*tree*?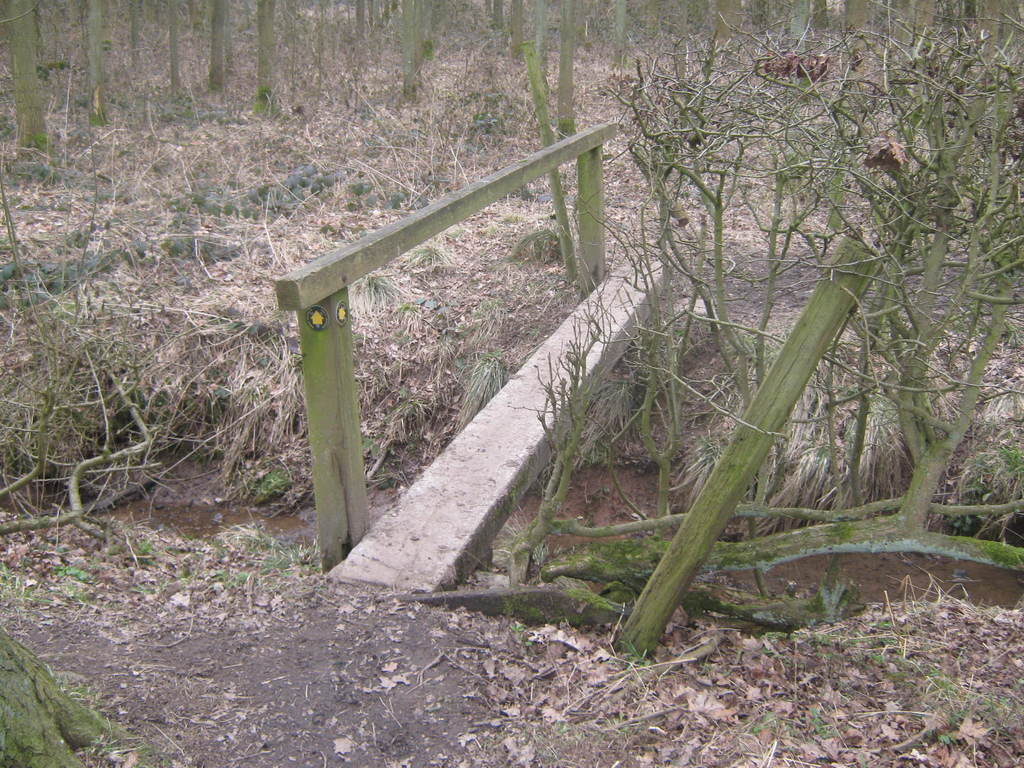
pyautogui.locateOnScreen(306, 6, 333, 51)
